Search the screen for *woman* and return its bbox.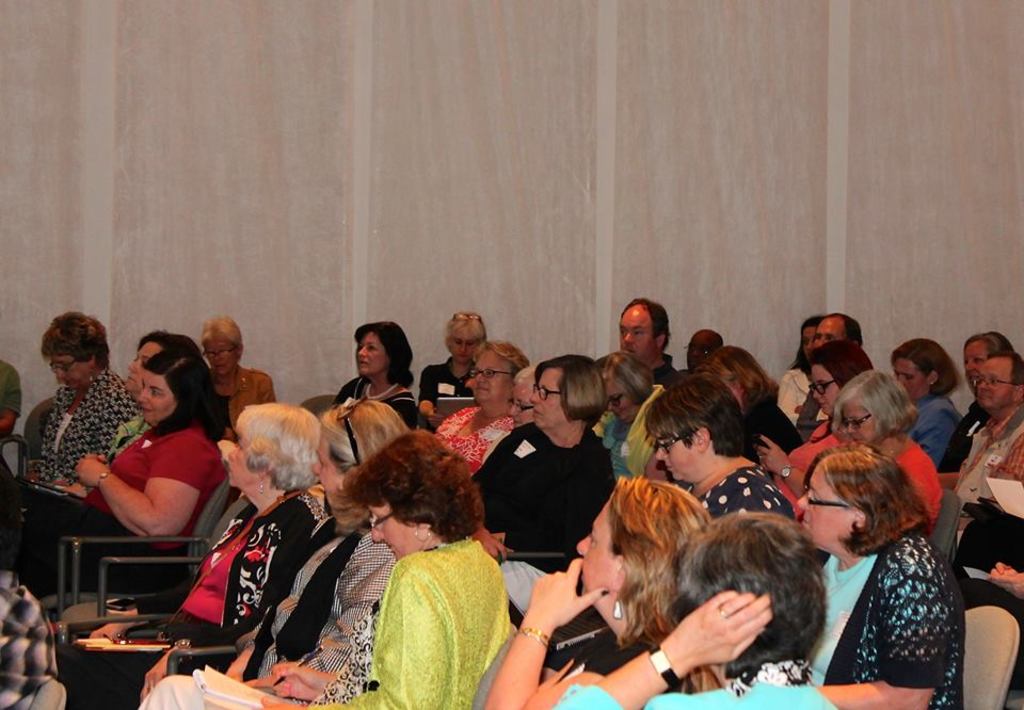
Found: {"x1": 480, "y1": 478, "x2": 716, "y2": 709}.
